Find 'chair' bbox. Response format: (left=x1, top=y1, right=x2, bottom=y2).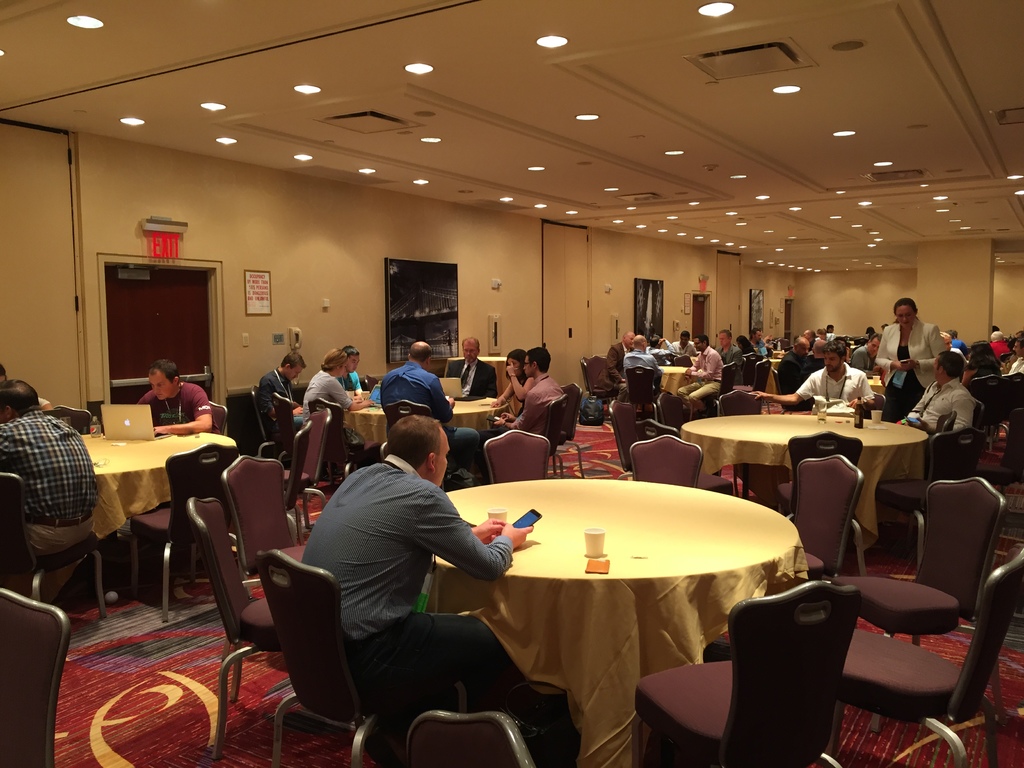
(left=625, top=435, right=700, bottom=493).
